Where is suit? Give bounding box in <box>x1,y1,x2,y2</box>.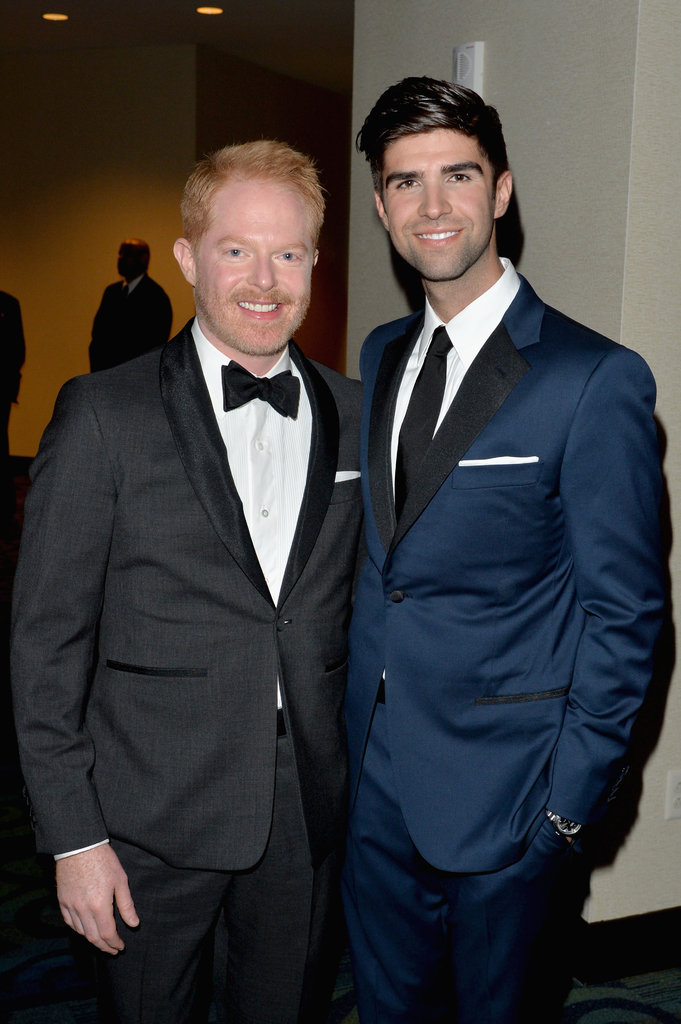
<box>84,268,168,370</box>.
